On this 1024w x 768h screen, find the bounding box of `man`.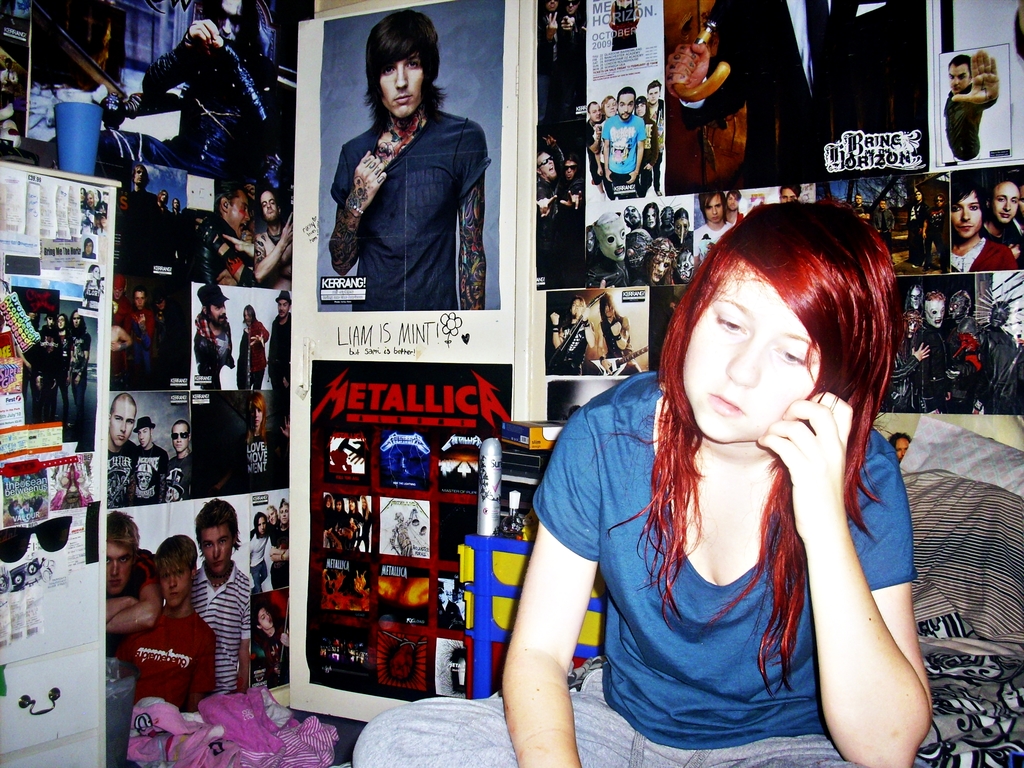
Bounding box: [x1=164, y1=417, x2=198, y2=499].
